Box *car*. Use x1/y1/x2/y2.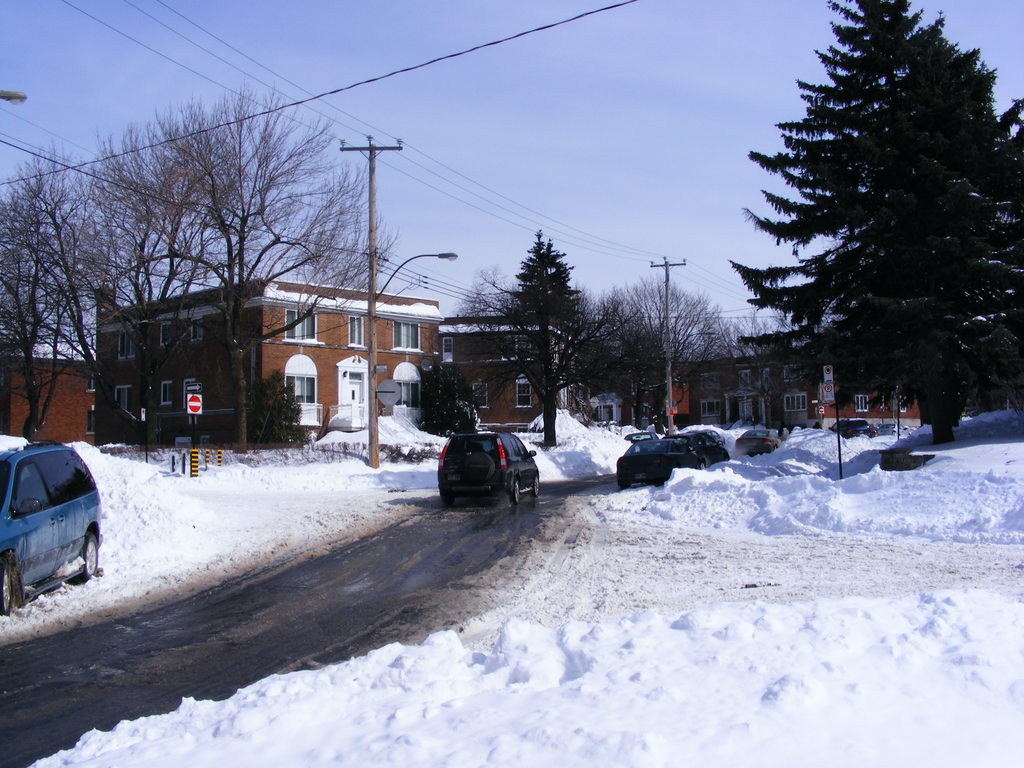
827/419/876/438.
